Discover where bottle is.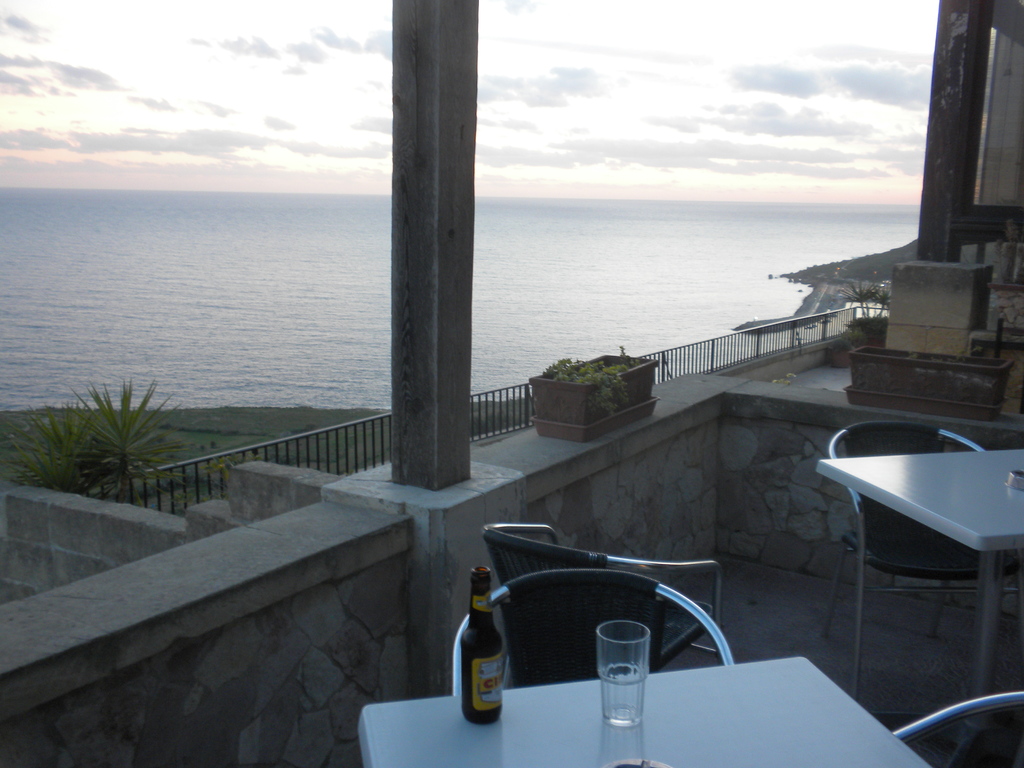
Discovered at 458,568,506,726.
